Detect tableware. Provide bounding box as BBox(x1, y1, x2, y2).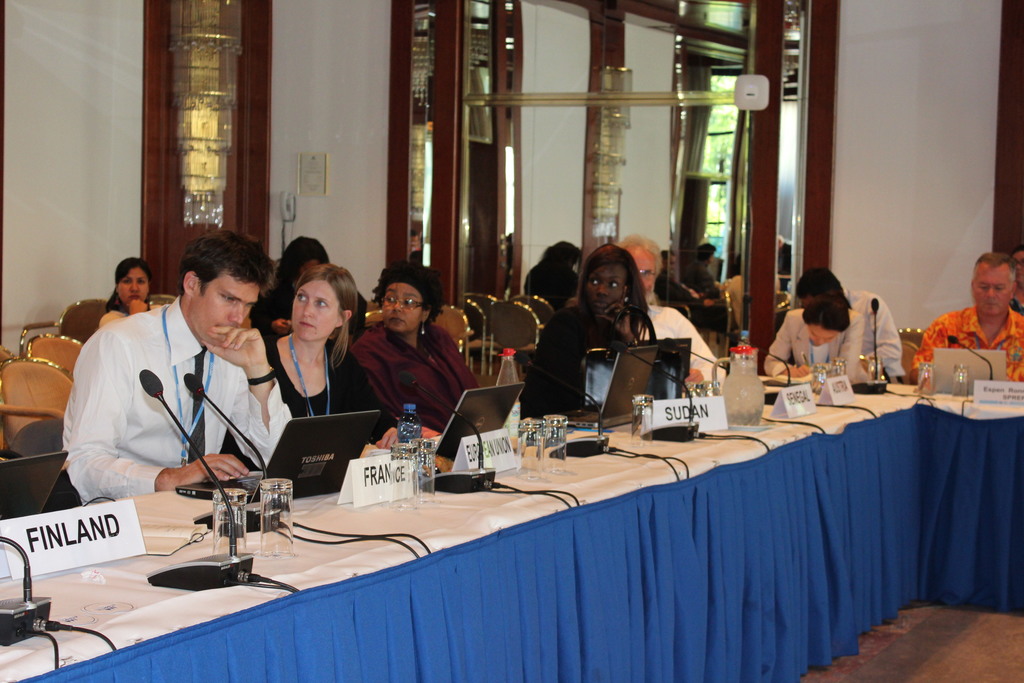
BBox(710, 342, 767, 428).
